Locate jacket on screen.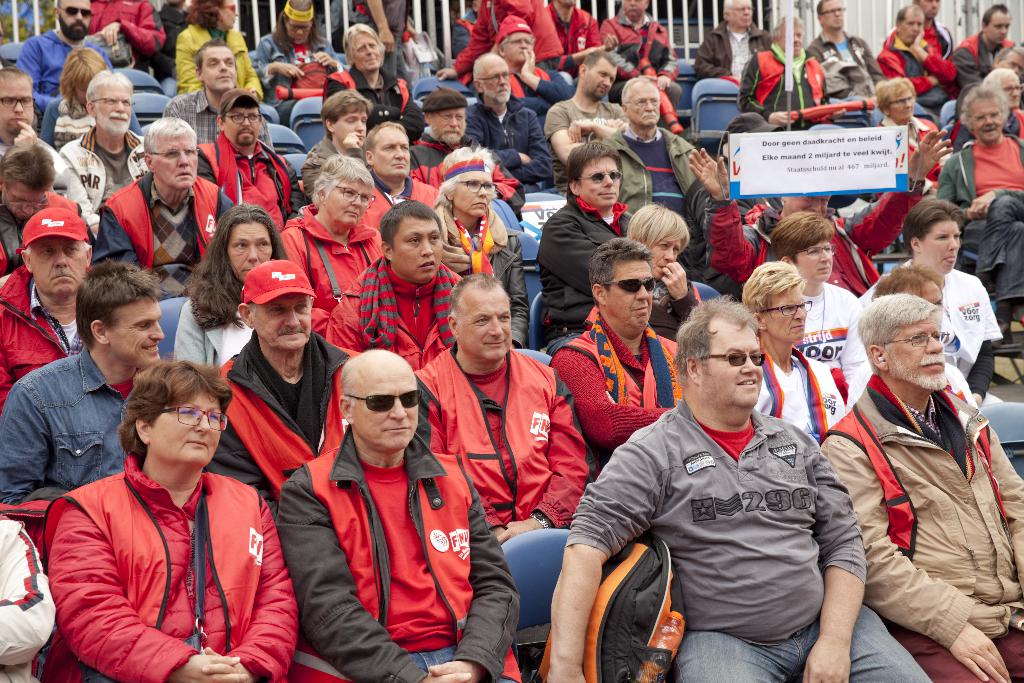
On screen at BBox(450, 0, 569, 81).
